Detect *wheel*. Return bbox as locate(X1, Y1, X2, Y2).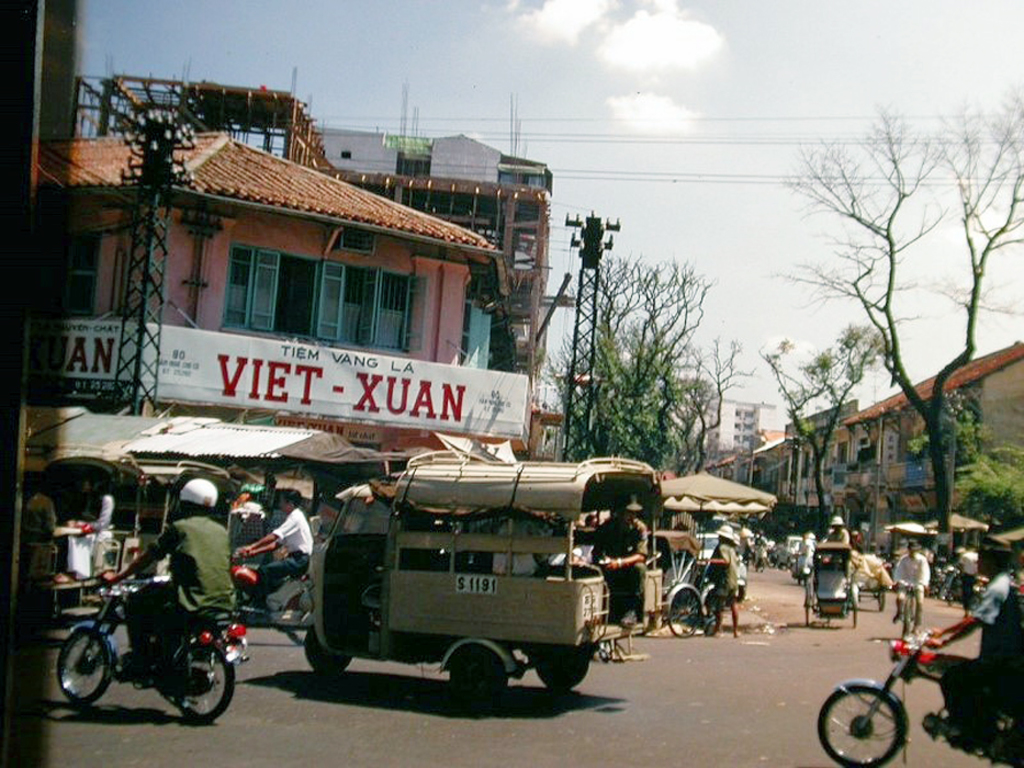
locate(173, 639, 238, 726).
